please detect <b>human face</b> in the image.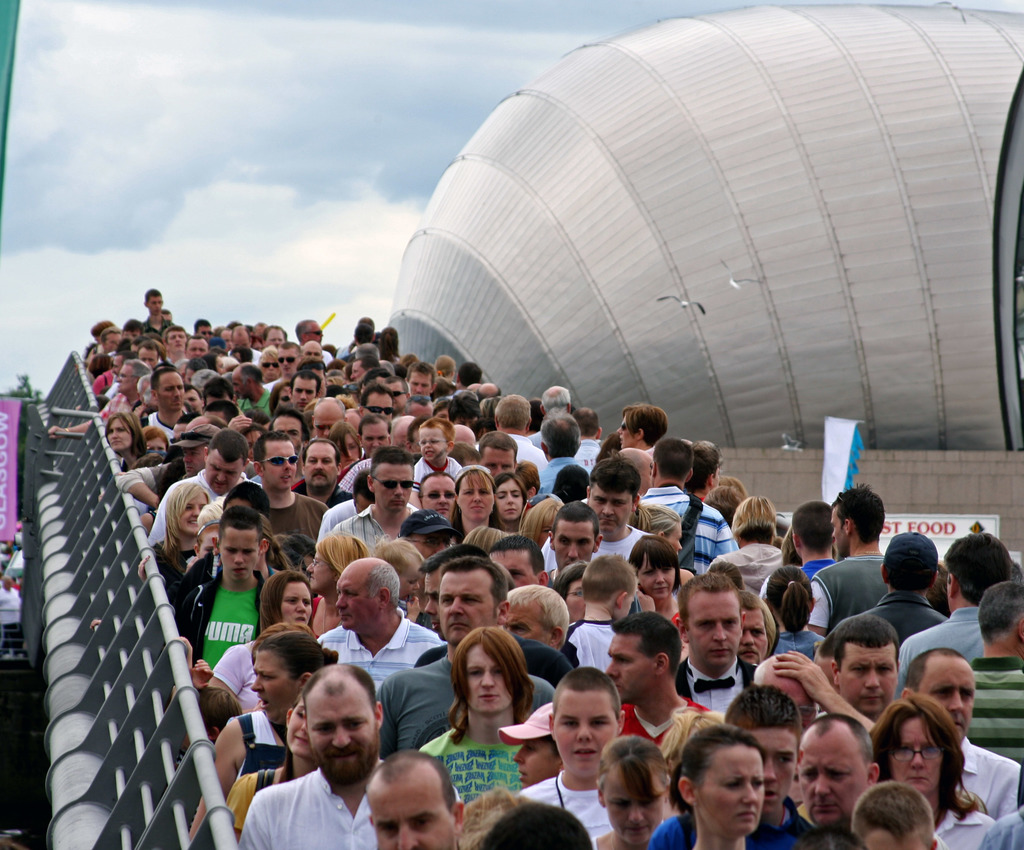
box=[438, 576, 495, 642].
